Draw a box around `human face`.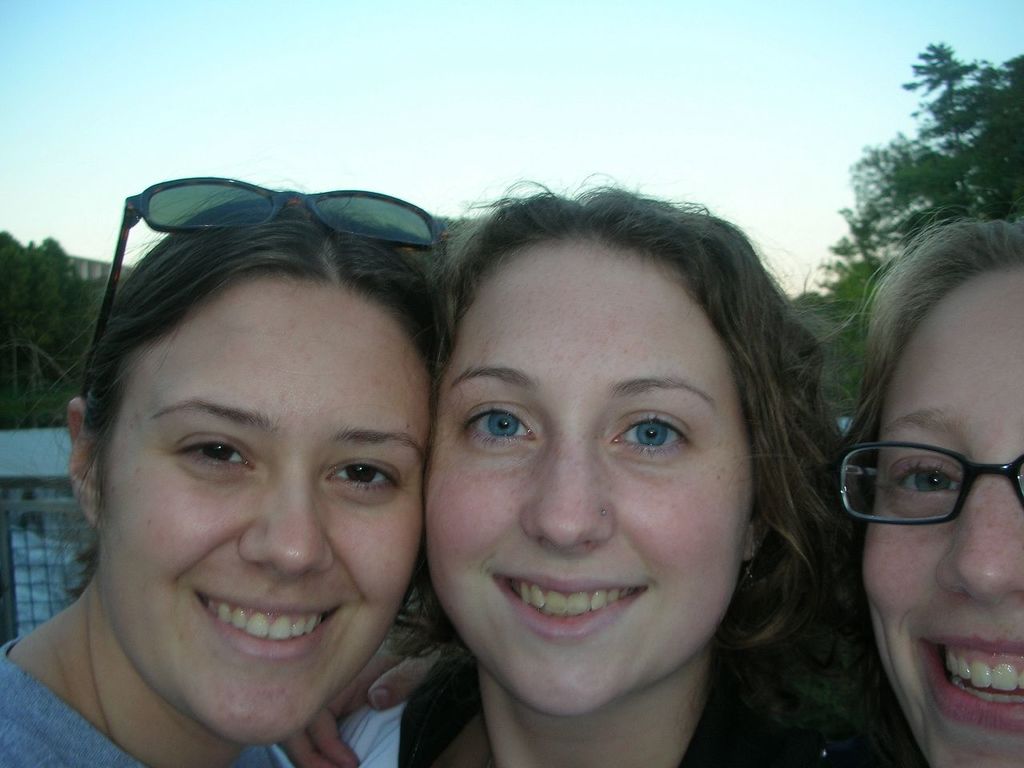
(left=445, top=234, right=746, bottom=718).
